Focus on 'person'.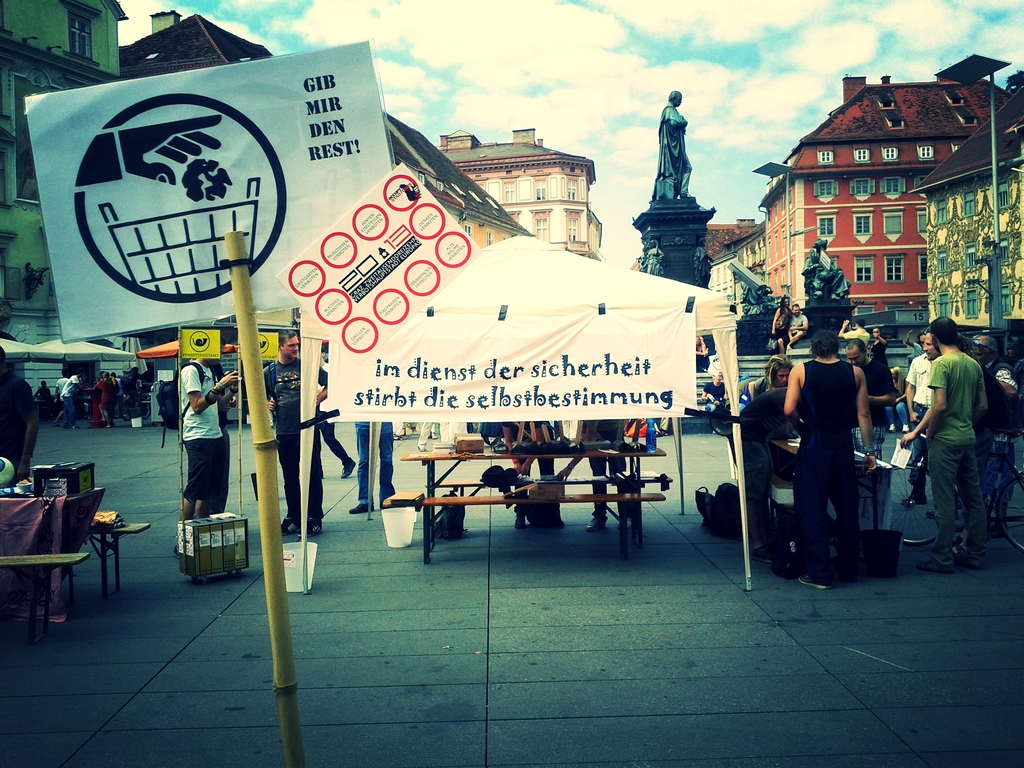
Focused at box(174, 333, 244, 557).
